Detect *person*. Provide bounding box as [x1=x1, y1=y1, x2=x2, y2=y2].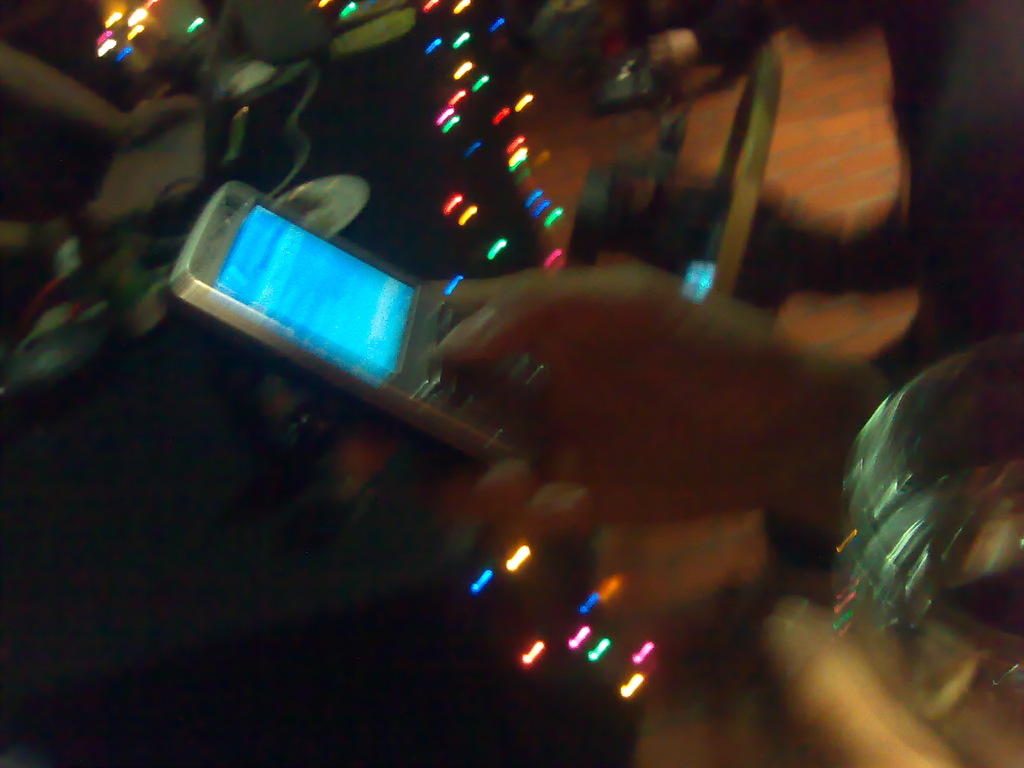
[x1=336, y1=0, x2=1023, y2=767].
